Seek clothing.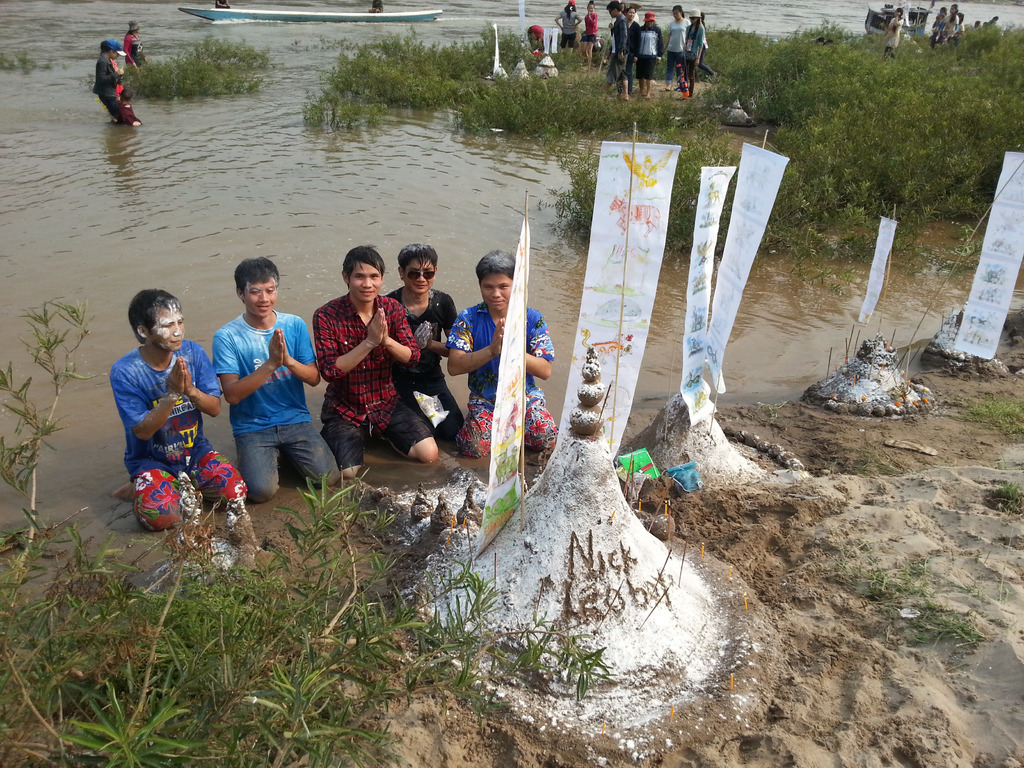
select_region(883, 15, 904, 62).
